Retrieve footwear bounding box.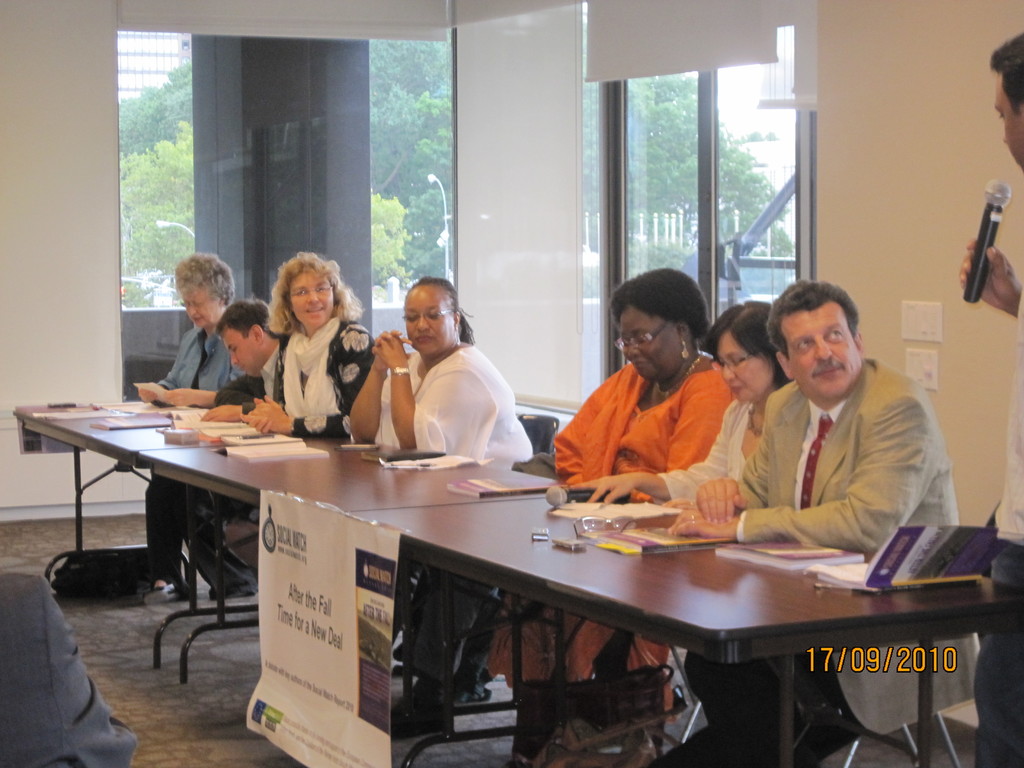
Bounding box: detection(450, 682, 490, 703).
